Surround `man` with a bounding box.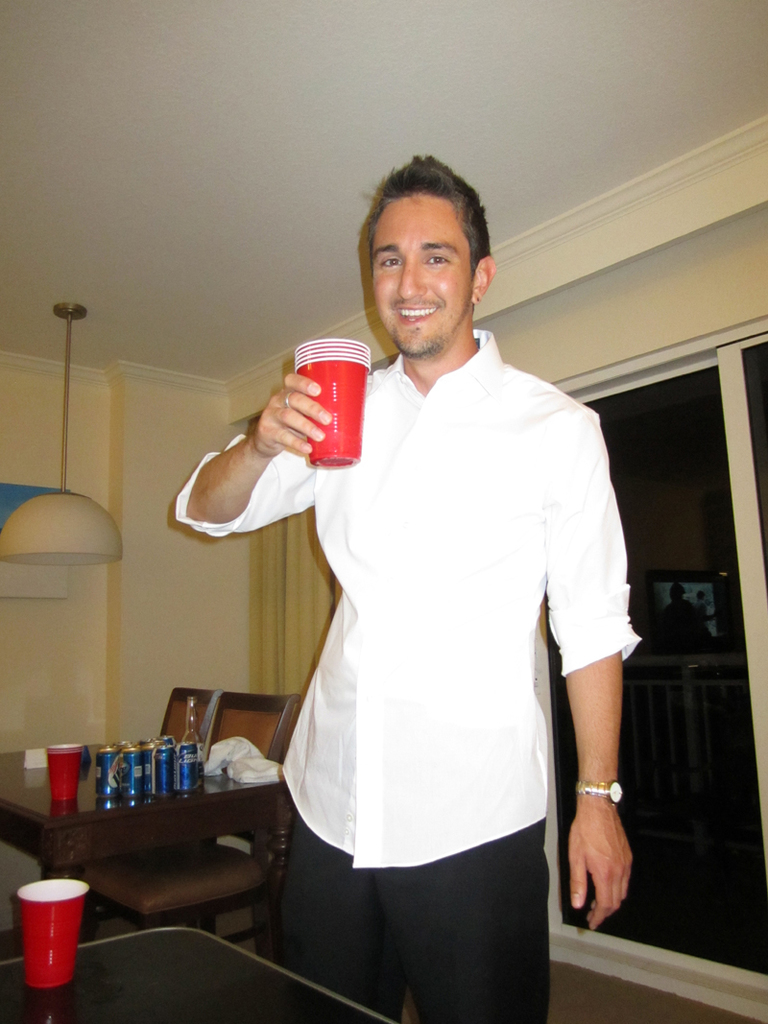
rect(192, 146, 652, 1019).
